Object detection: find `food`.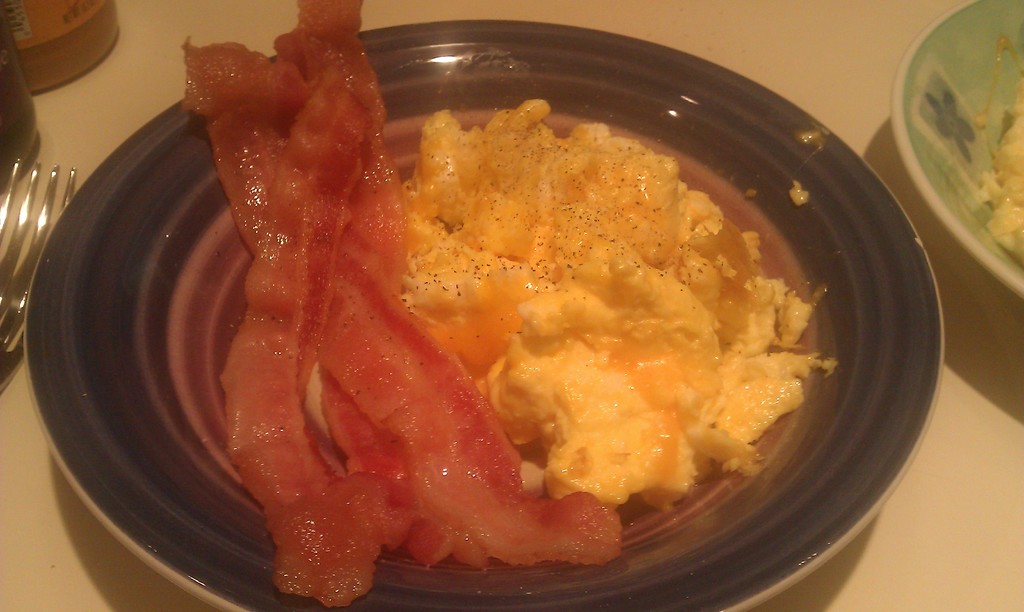
{"left": 981, "top": 70, "right": 1023, "bottom": 270}.
